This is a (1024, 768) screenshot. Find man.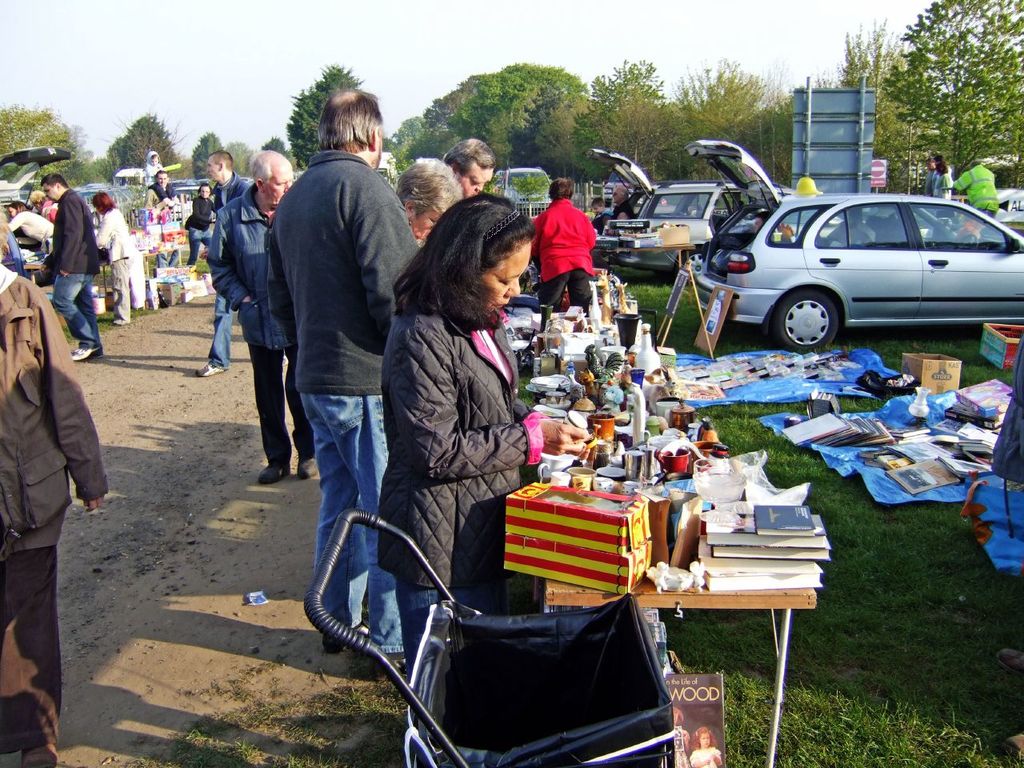
Bounding box: bbox=[240, 53, 410, 603].
